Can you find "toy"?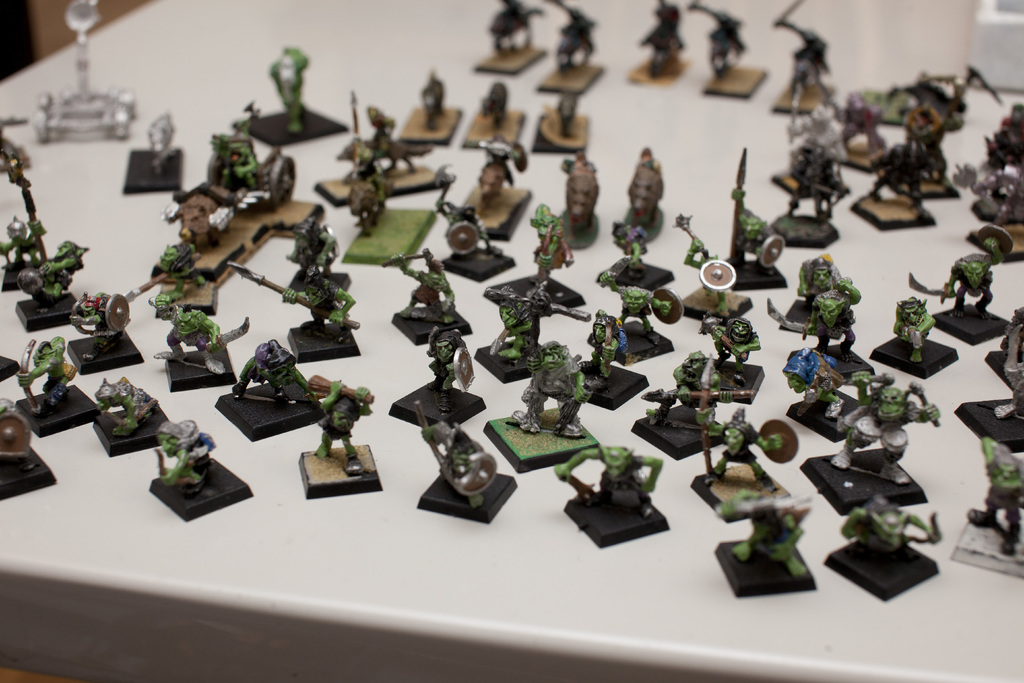
Yes, bounding box: (798, 365, 946, 522).
